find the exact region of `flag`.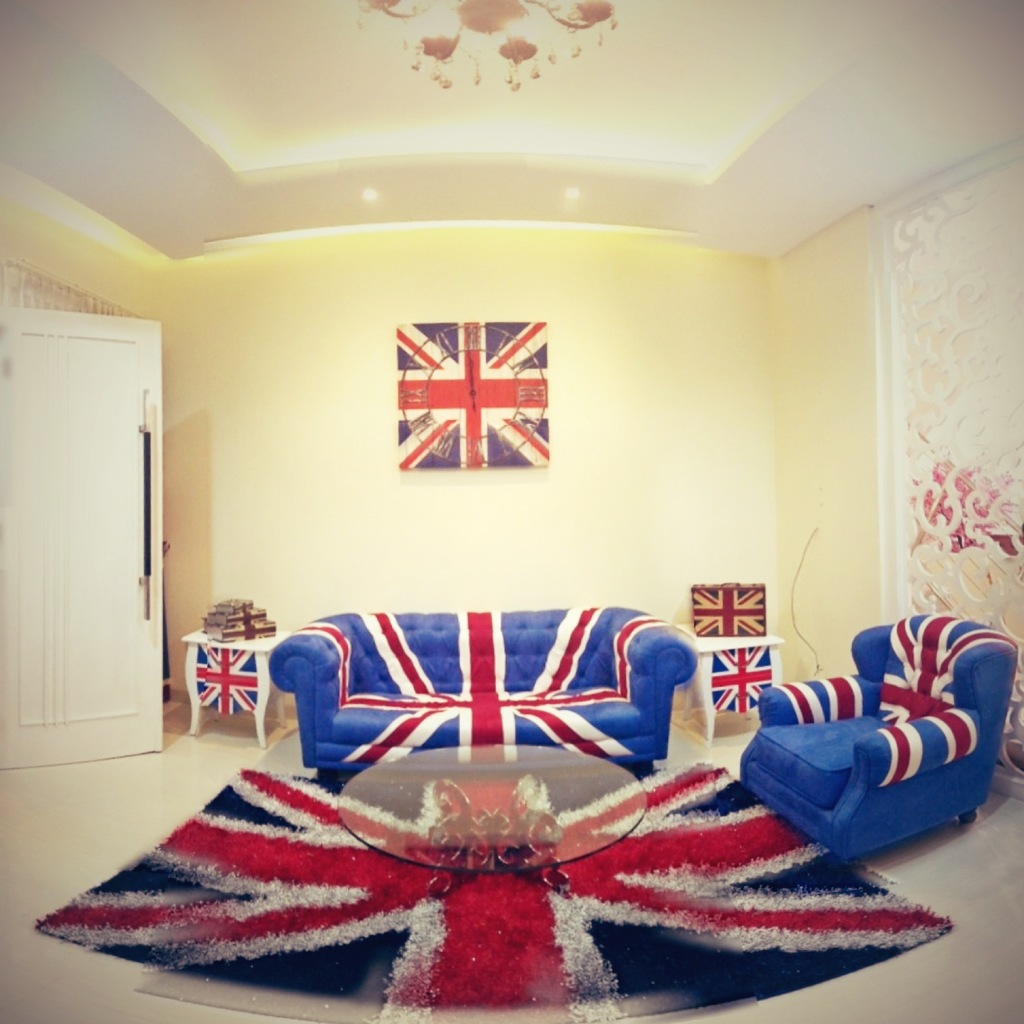
Exact region: pyautogui.locateOnScreen(725, 613, 1016, 862).
